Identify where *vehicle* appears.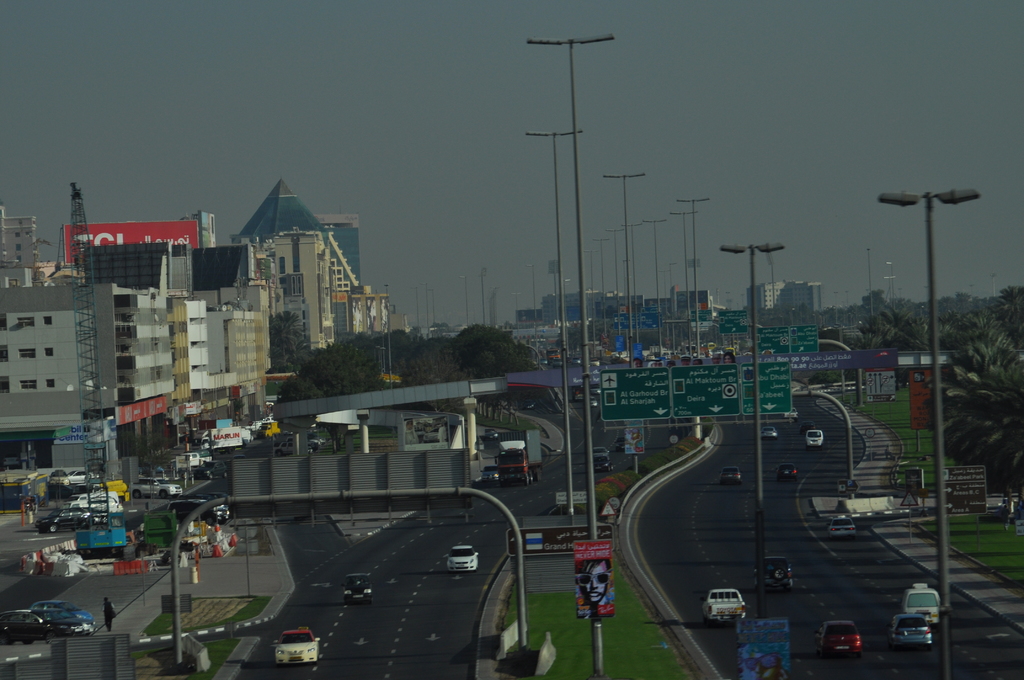
Appears at (left=572, top=356, right=583, bottom=369).
